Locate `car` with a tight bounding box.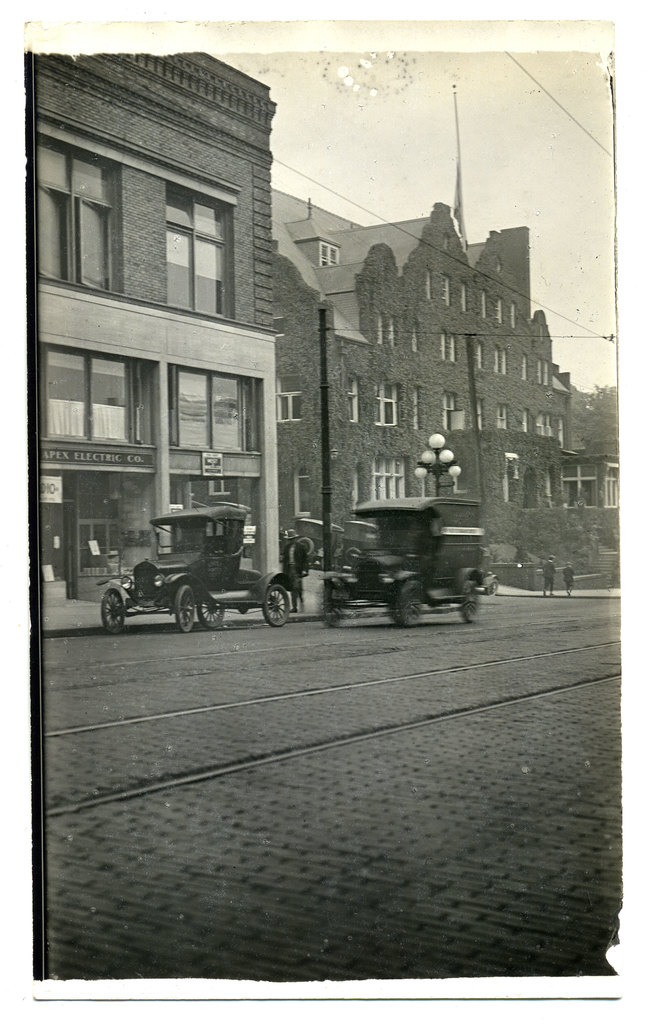
bbox=[332, 519, 380, 572].
